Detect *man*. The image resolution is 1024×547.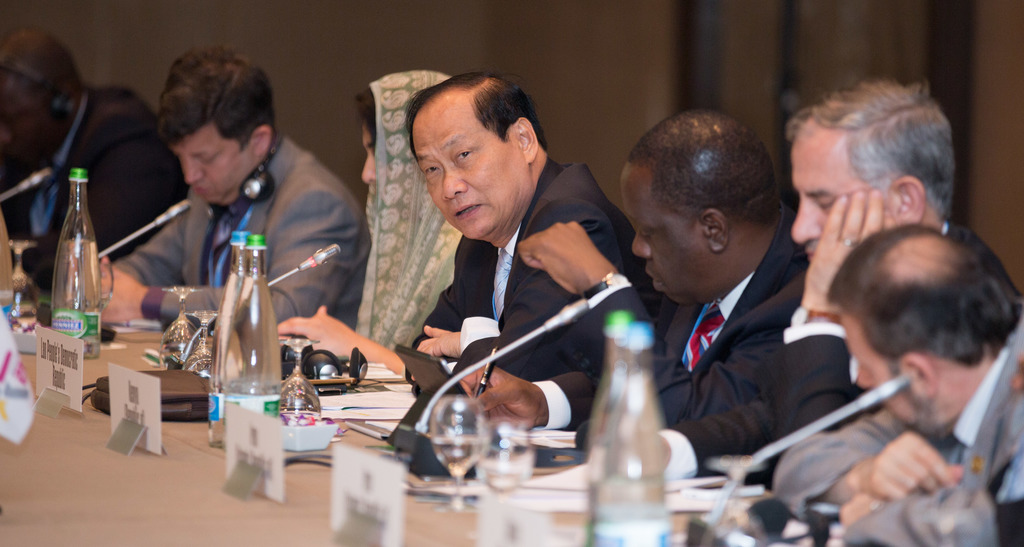
<region>765, 224, 1021, 546</region>.
